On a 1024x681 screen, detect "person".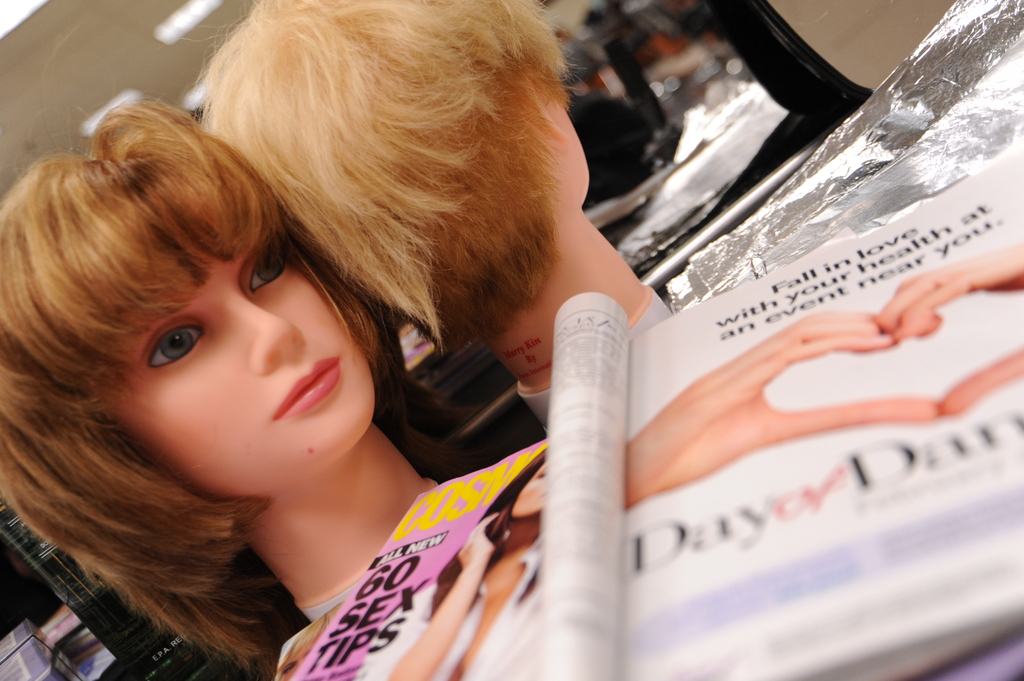
locate(199, 0, 652, 396).
